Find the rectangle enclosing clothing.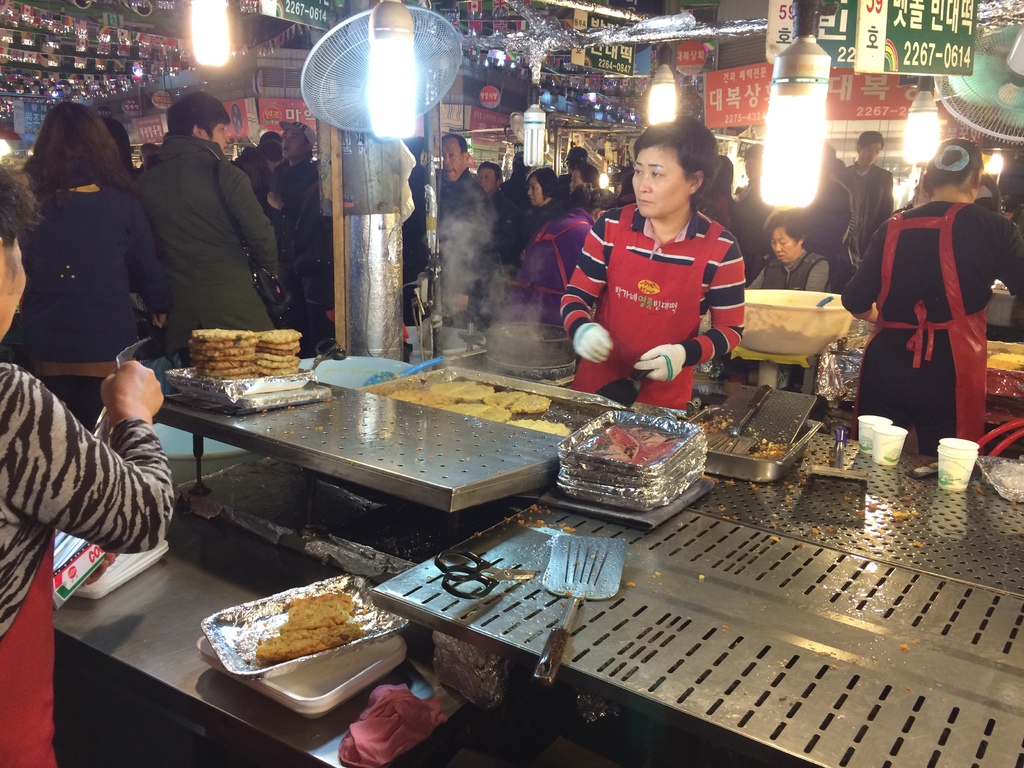
(left=563, top=181, right=756, bottom=383).
